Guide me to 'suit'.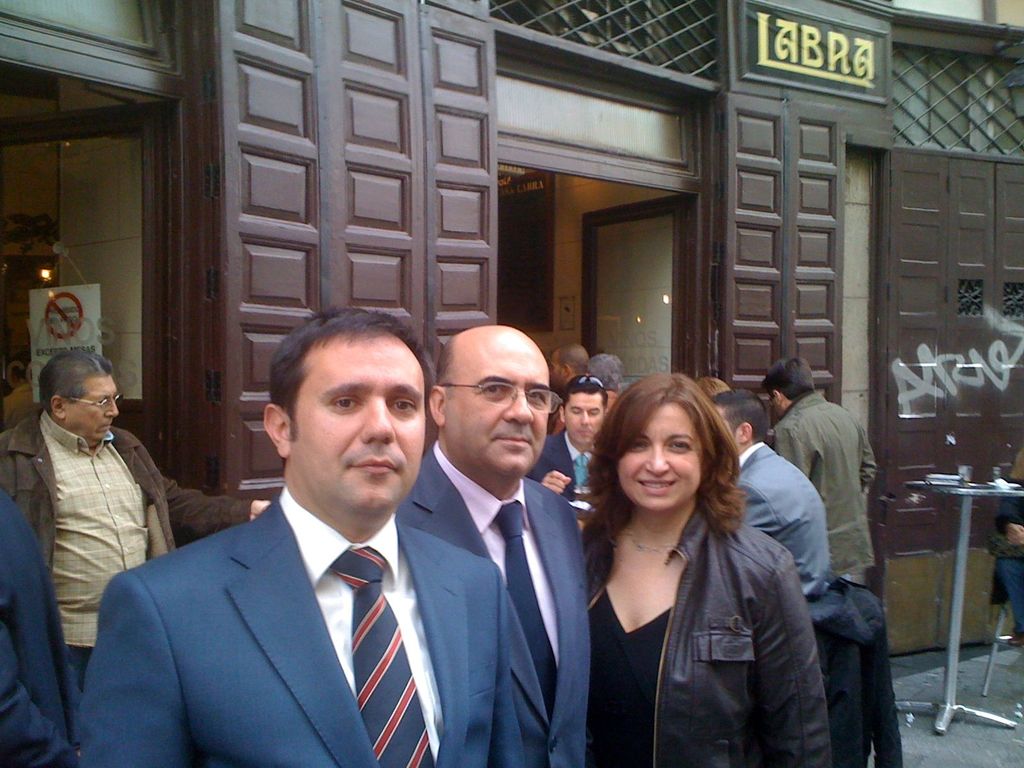
Guidance: pyautogui.locateOnScreen(93, 397, 483, 752).
